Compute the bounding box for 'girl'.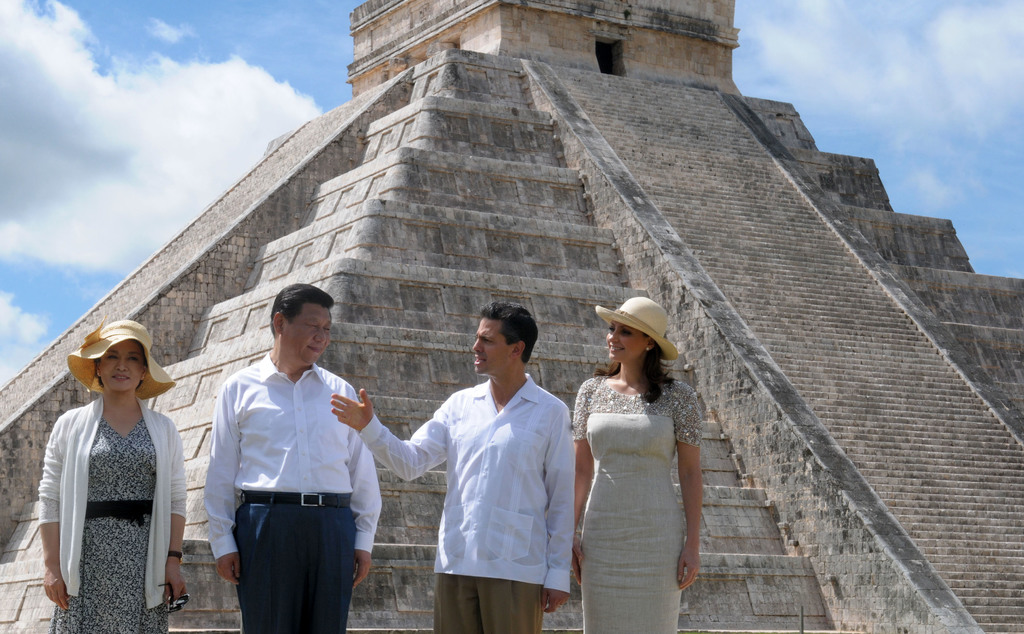
569:294:702:633.
